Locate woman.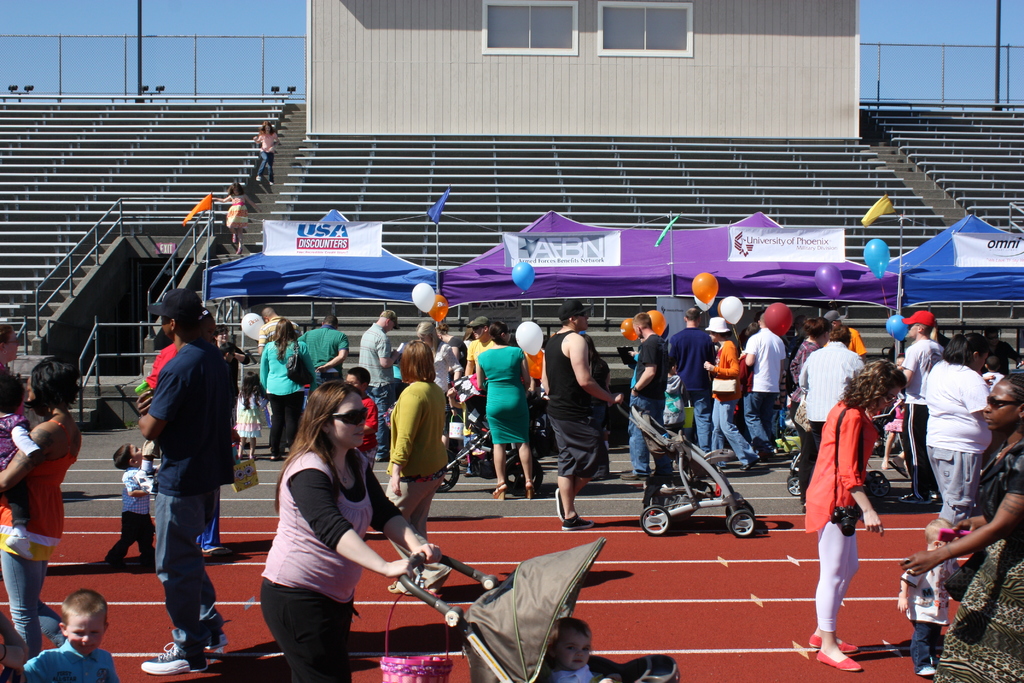
Bounding box: <region>701, 317, 763, 474</region>.
